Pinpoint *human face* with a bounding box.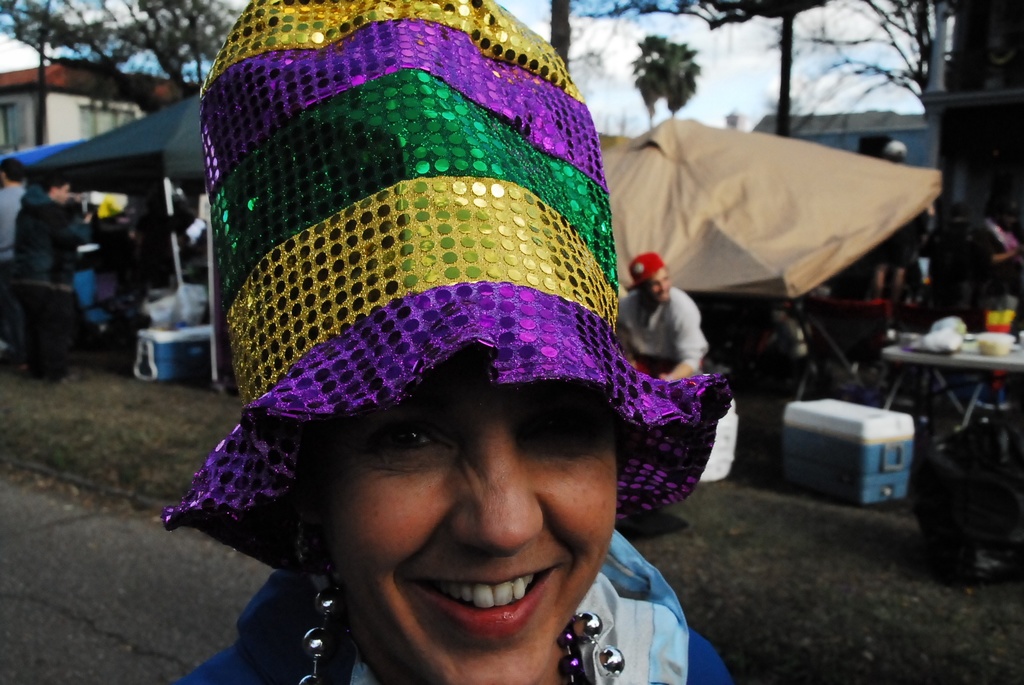
[259,336,646,659].
